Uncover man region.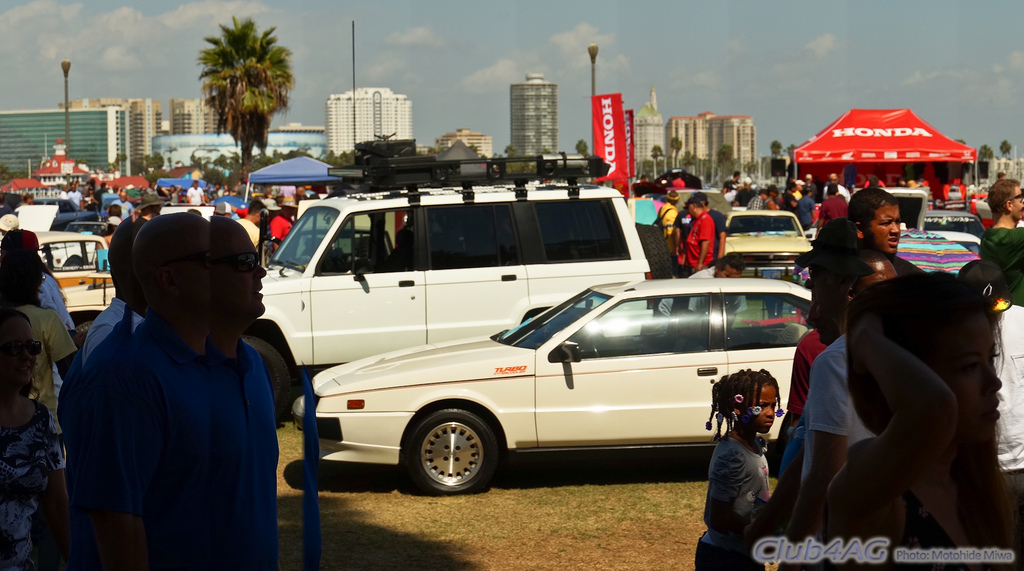
Uncovered: (972, 173, 1023, 311).
